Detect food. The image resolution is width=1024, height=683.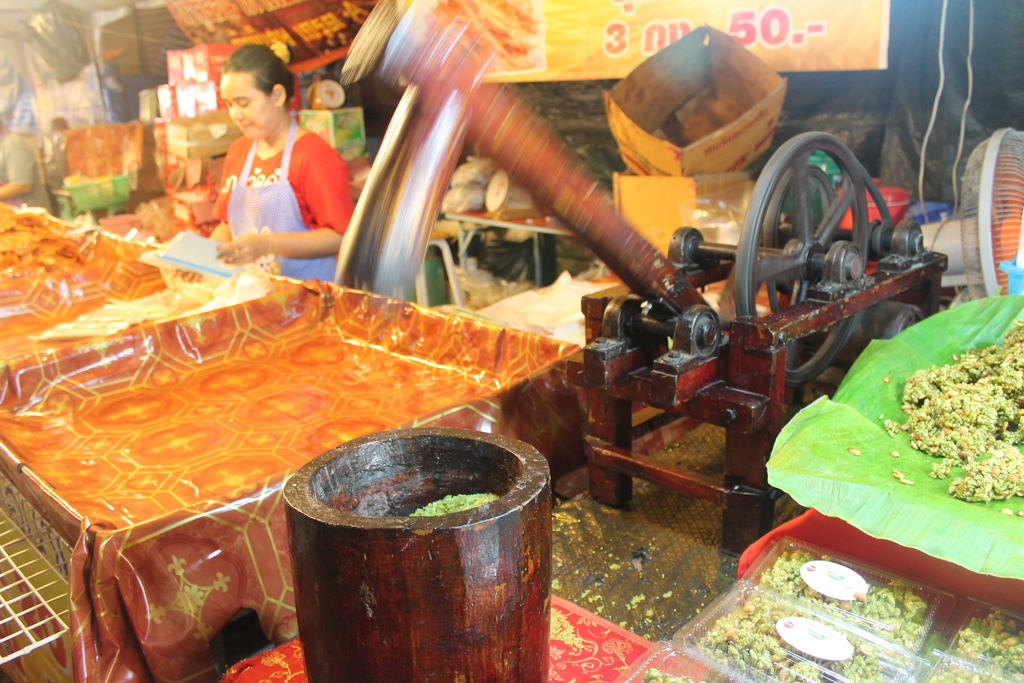
left=647, top=663, right=702, bottom=682.
